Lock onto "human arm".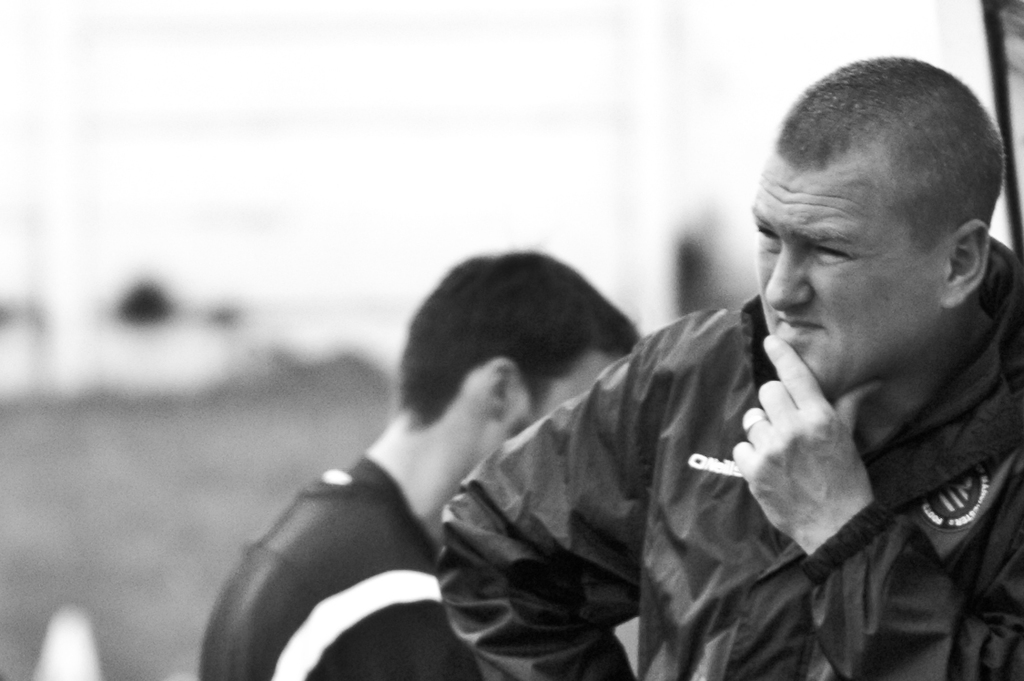
Locked: (x1=731, y1=334, x2=1022, y2=680).
